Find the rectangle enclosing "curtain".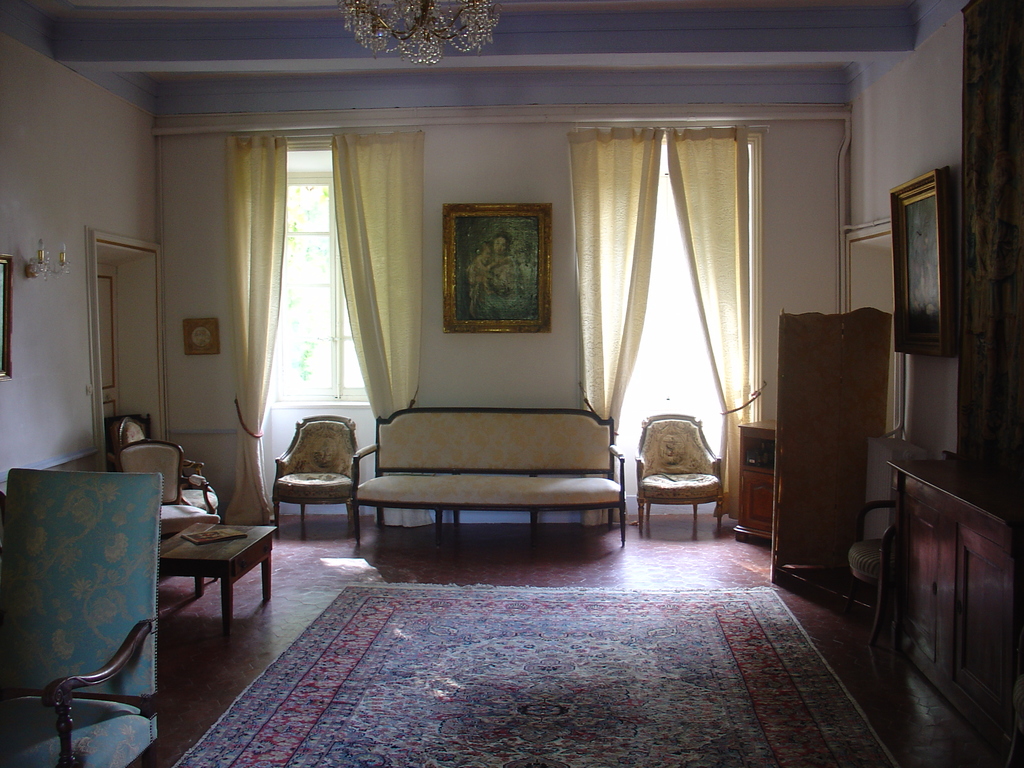
{"left": 664, "top": 126, "right": 752, "bottom": 522}.
